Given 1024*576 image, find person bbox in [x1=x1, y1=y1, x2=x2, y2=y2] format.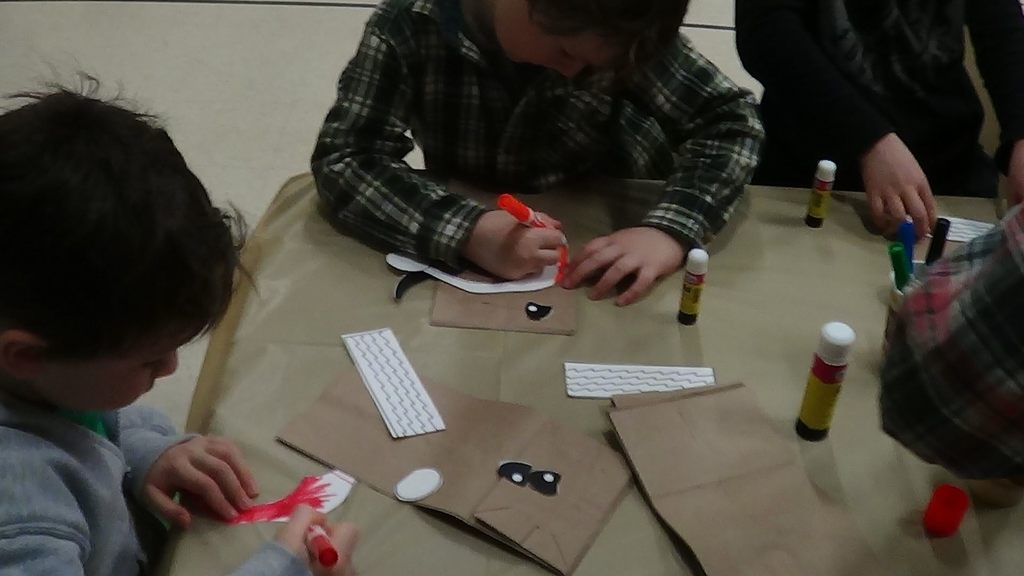
[x1=0, y1=72, x2=360, y2=575].
